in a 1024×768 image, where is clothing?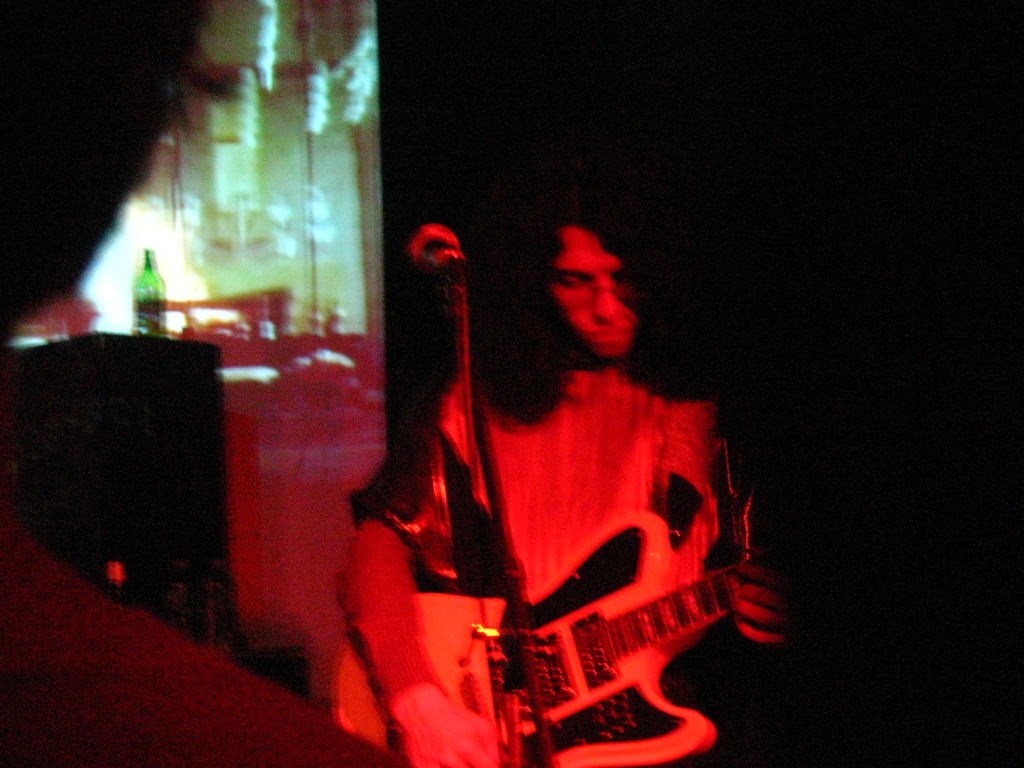
bbox=[341, 358, 775, 767].
